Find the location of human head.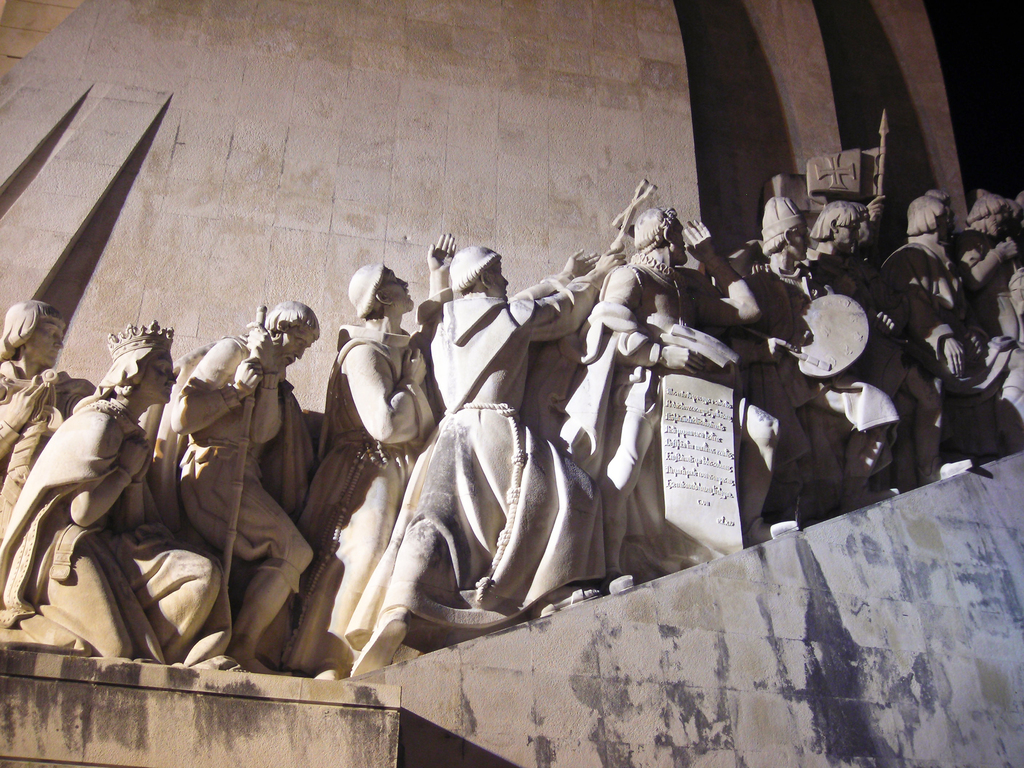
Location: (342, 267, 418, 315).
